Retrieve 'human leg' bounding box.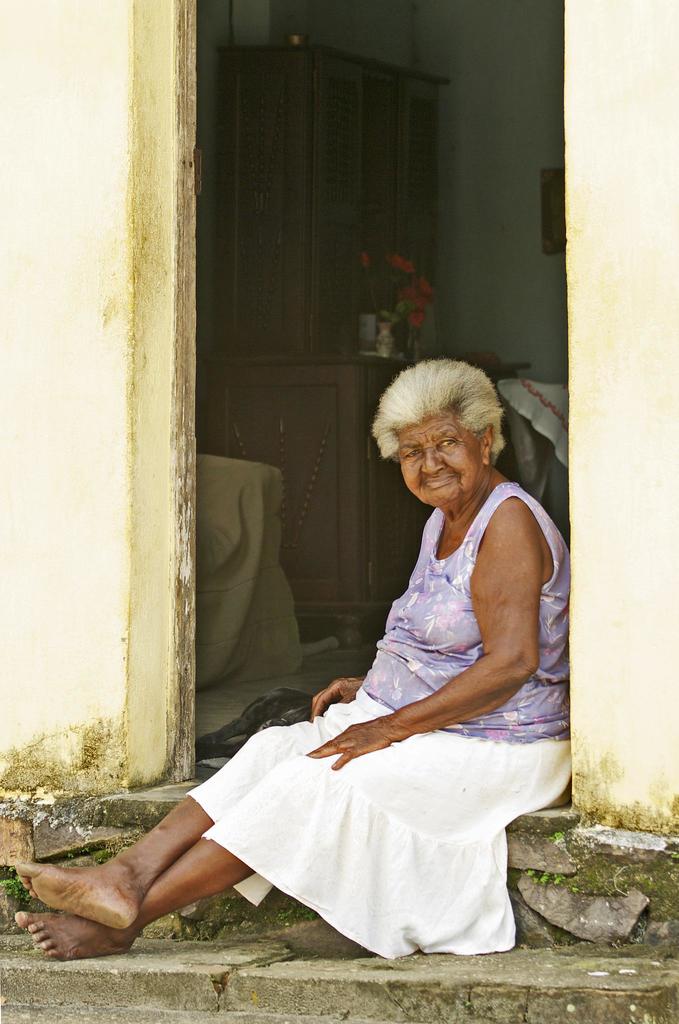
Bounding box: {"x1": 10, "y1": 729, "x2": 566, "y2": 953}.
